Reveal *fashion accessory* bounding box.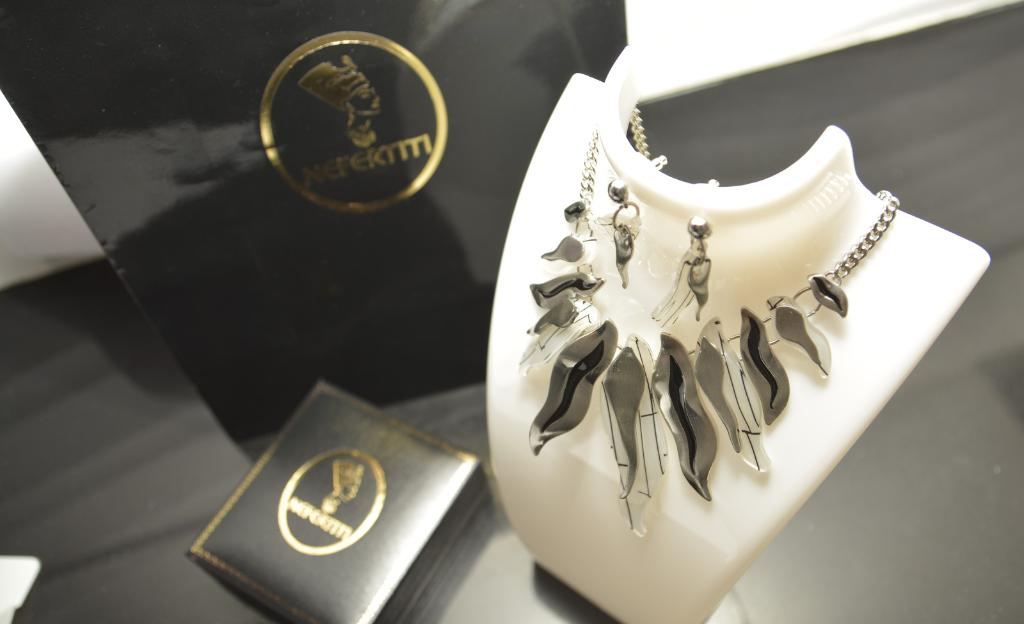
Revealed: region(513, 102, 902, 537).
